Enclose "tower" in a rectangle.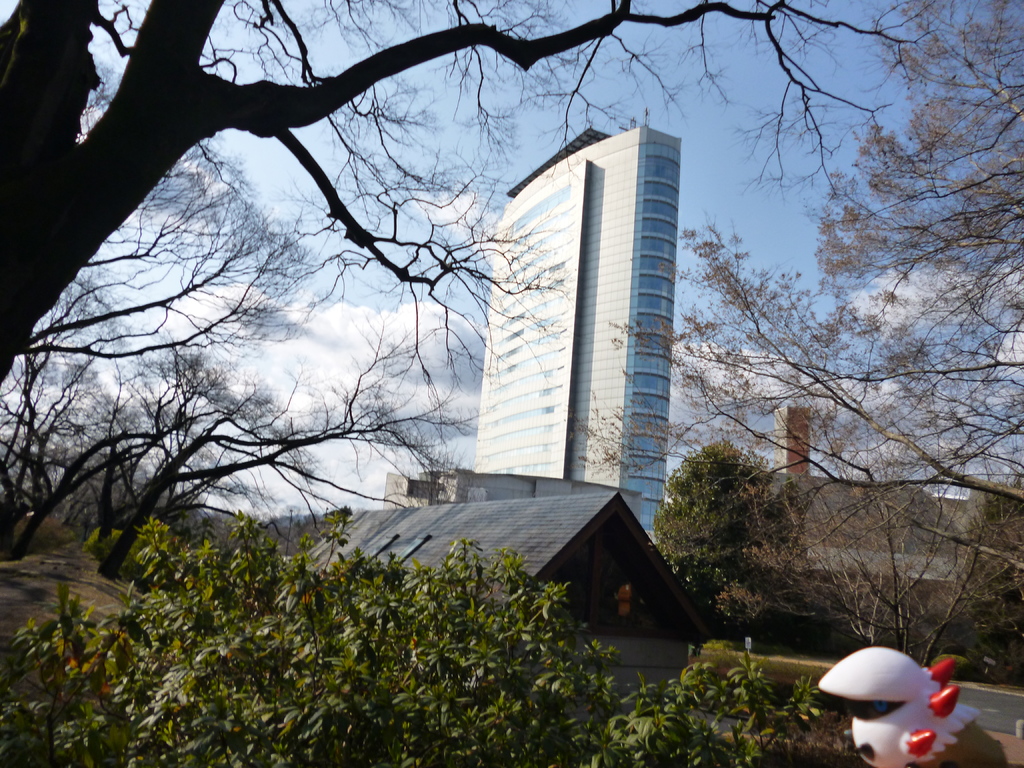
pyautogui.locateOnScreen(446, 108, 724, 621).
